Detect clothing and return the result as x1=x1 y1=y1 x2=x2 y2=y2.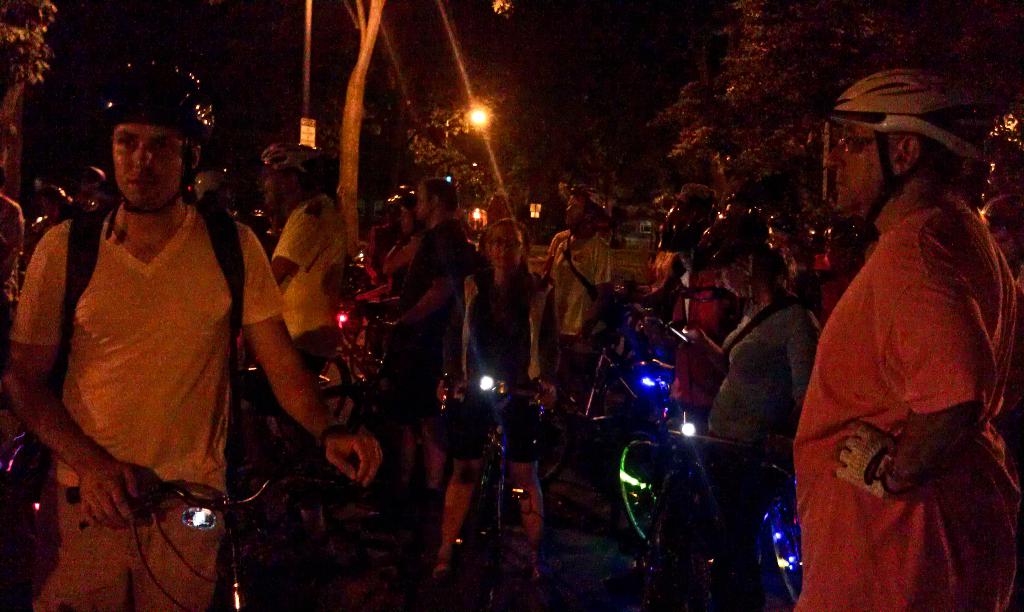
x1=264 y1=202 x2=327 y2=374.
